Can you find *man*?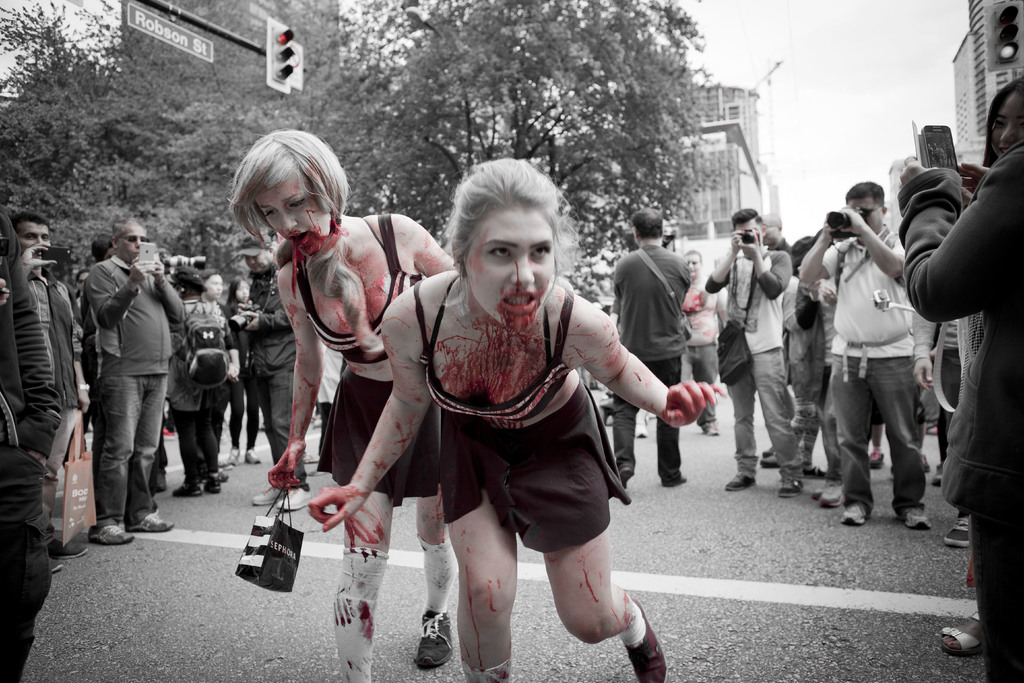
Yes, bounding box: (left=225, top=223, right=321, bottom=506).
